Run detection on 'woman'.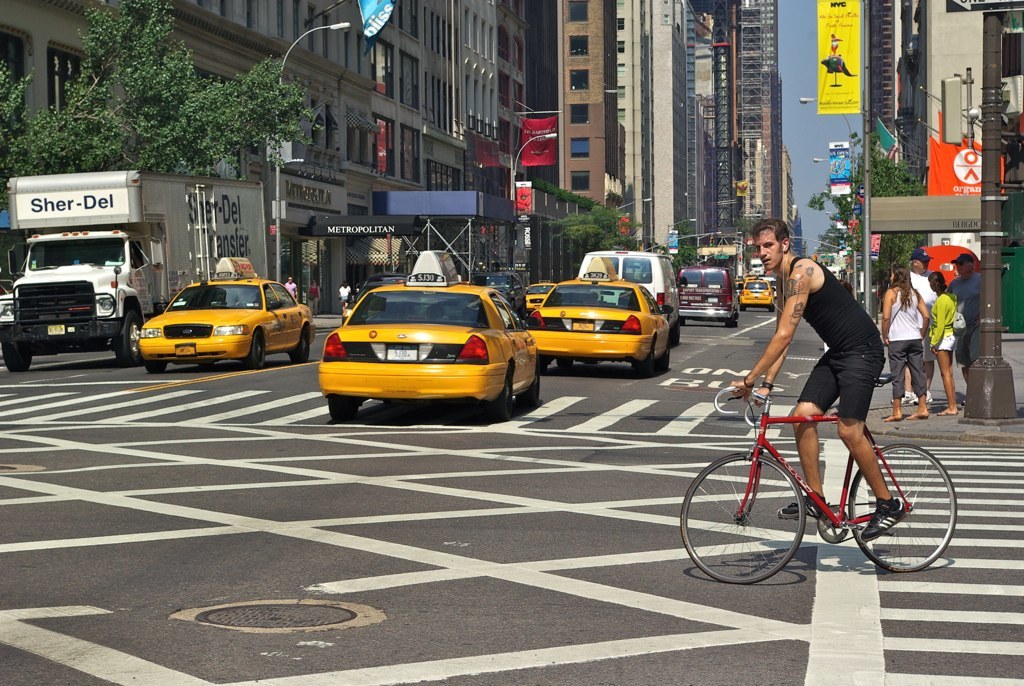
Result: crop(933, 271, 961, 416).
